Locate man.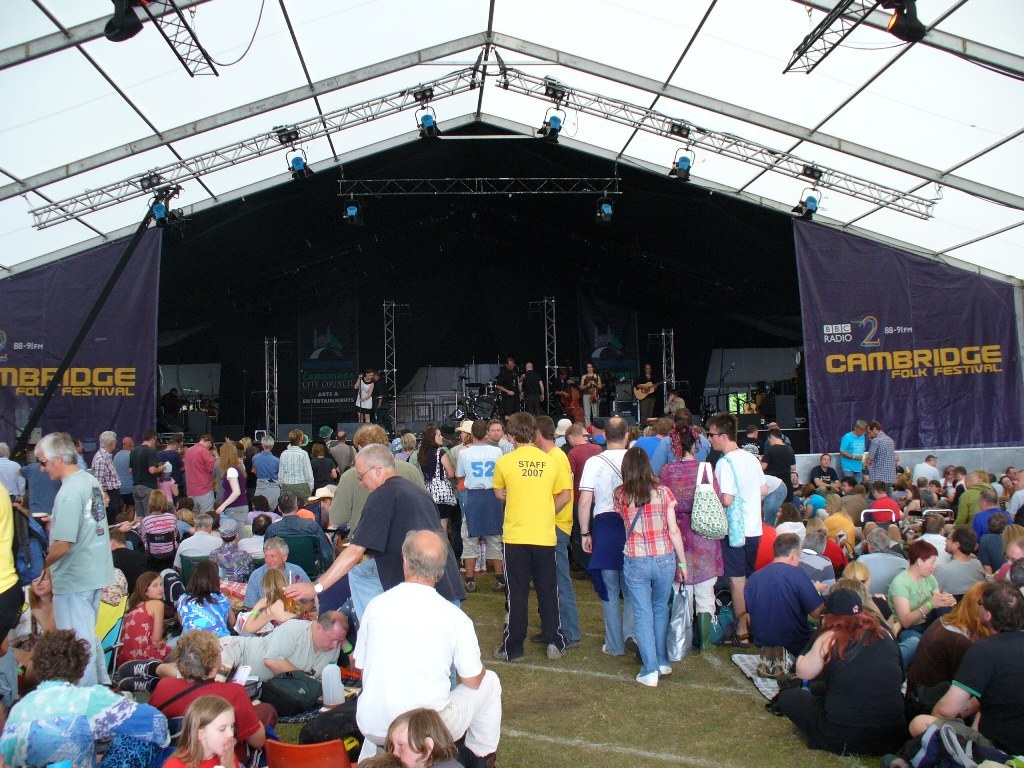
Bounding box: crop(130, 429, 168, 512).
